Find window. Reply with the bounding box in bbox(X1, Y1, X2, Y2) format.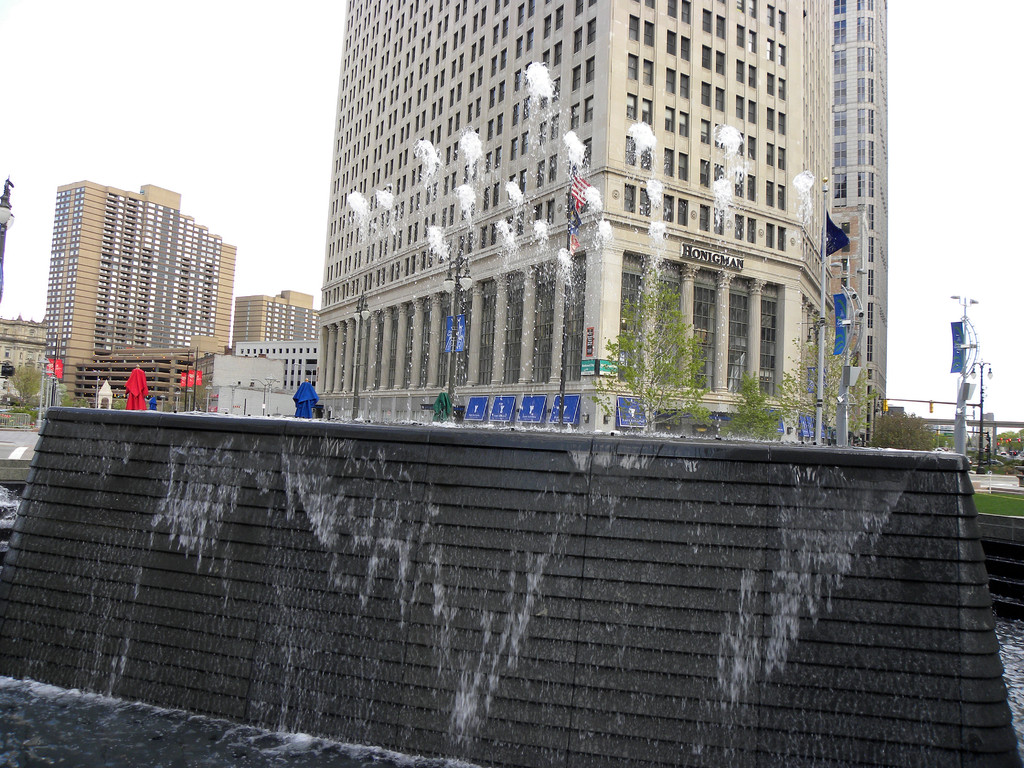
bbox(664, 104, 676, 132).
